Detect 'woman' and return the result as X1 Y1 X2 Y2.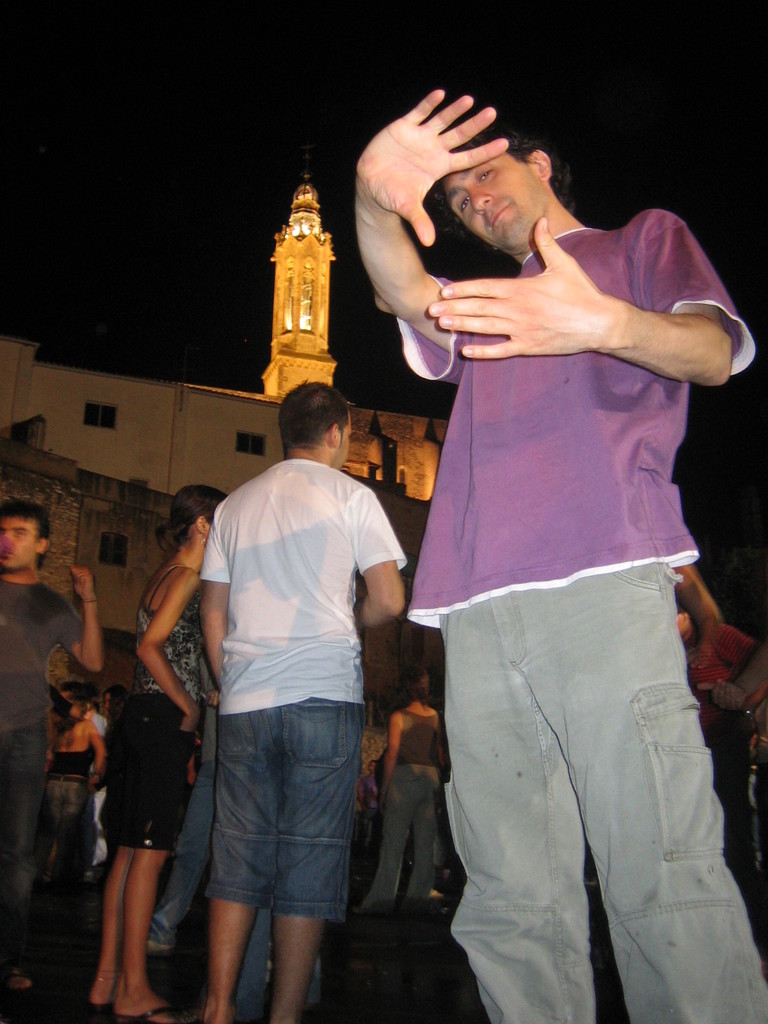
100 682 125 717.
